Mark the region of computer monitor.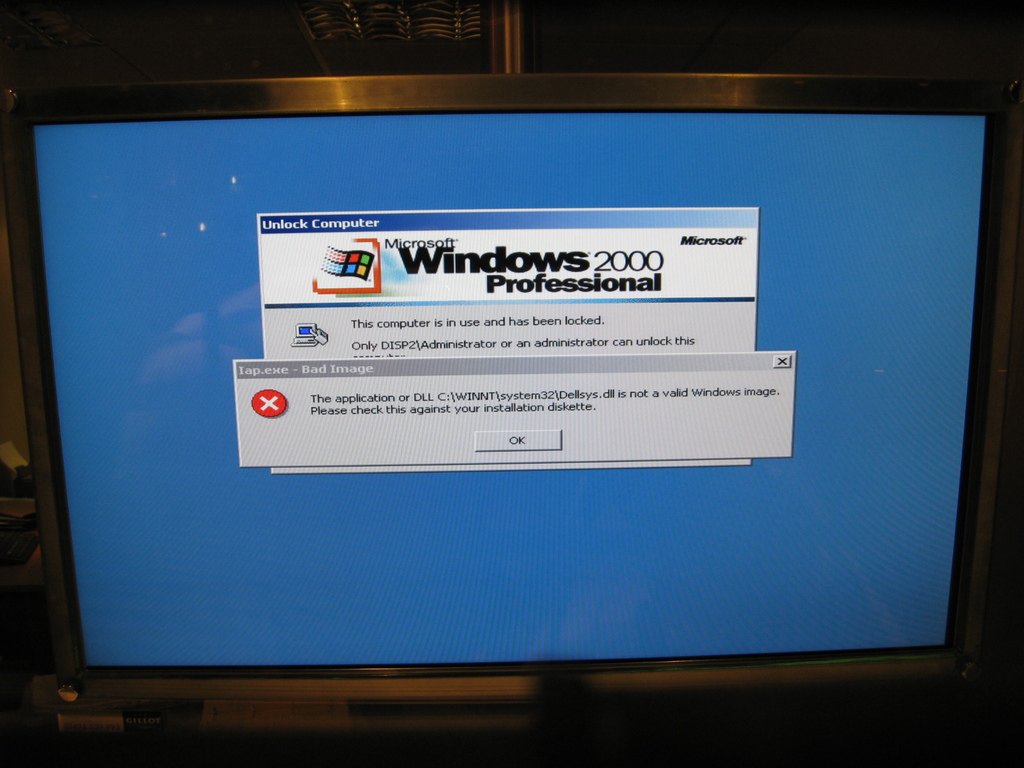
Region: pyautogui.locateOnScreen(0, 38, 1010, 767).
